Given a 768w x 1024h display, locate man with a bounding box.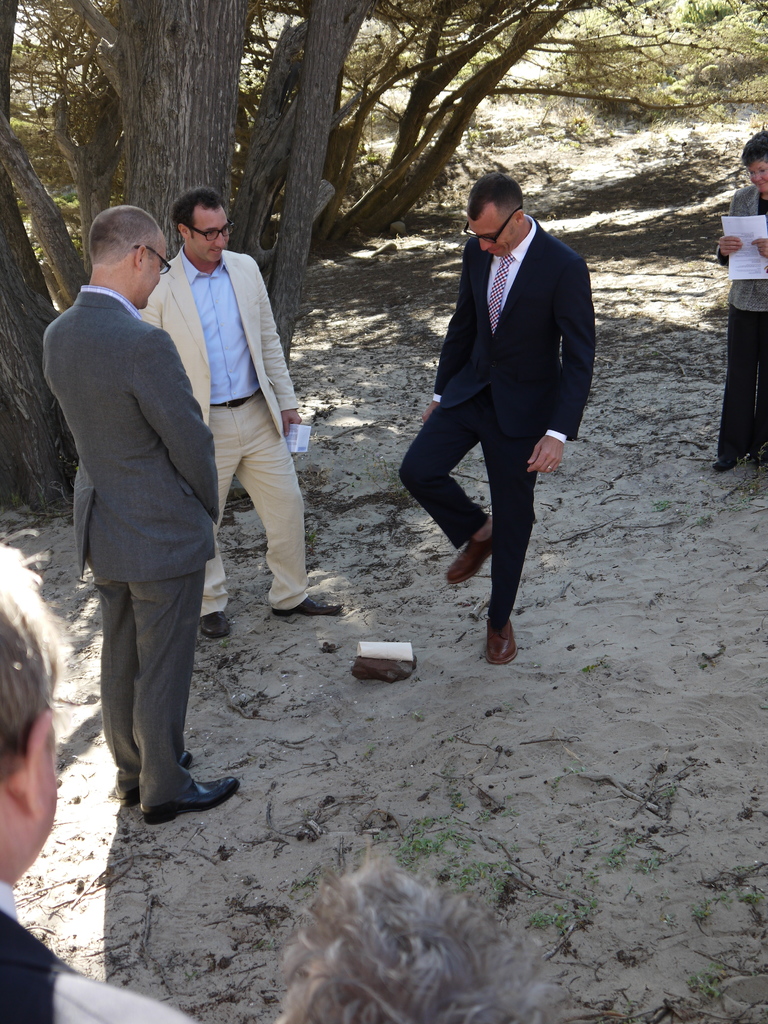
Located: select_region(139, 185, 346, 641).
